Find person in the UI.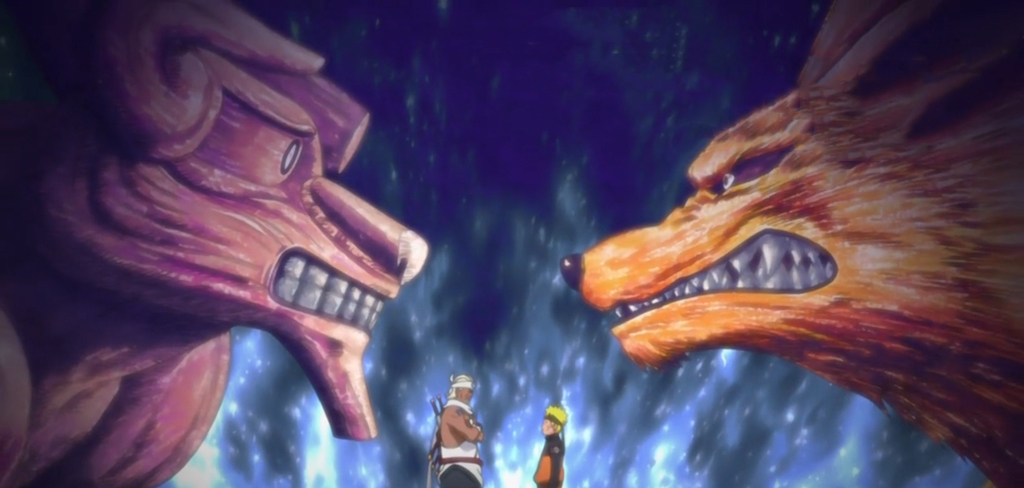
UI element at pyautogui.locateOnScreen(532, 402, 566, 487).
